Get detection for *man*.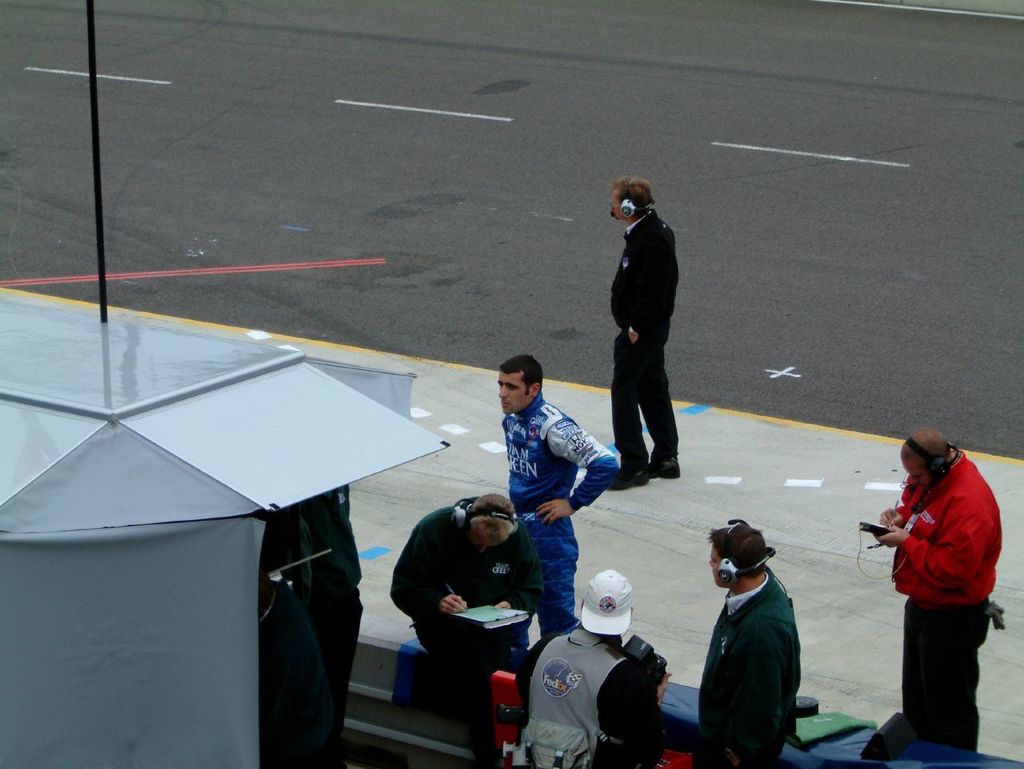
Detection: l=390, t=487, r=548, b=768.
